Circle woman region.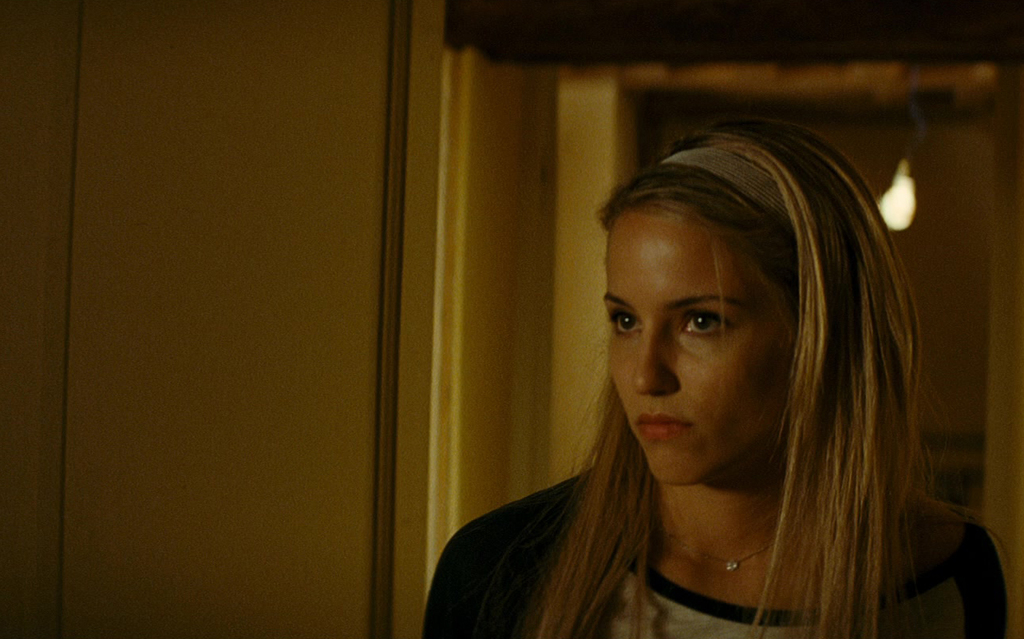
Region: [413,132,1020,638].
